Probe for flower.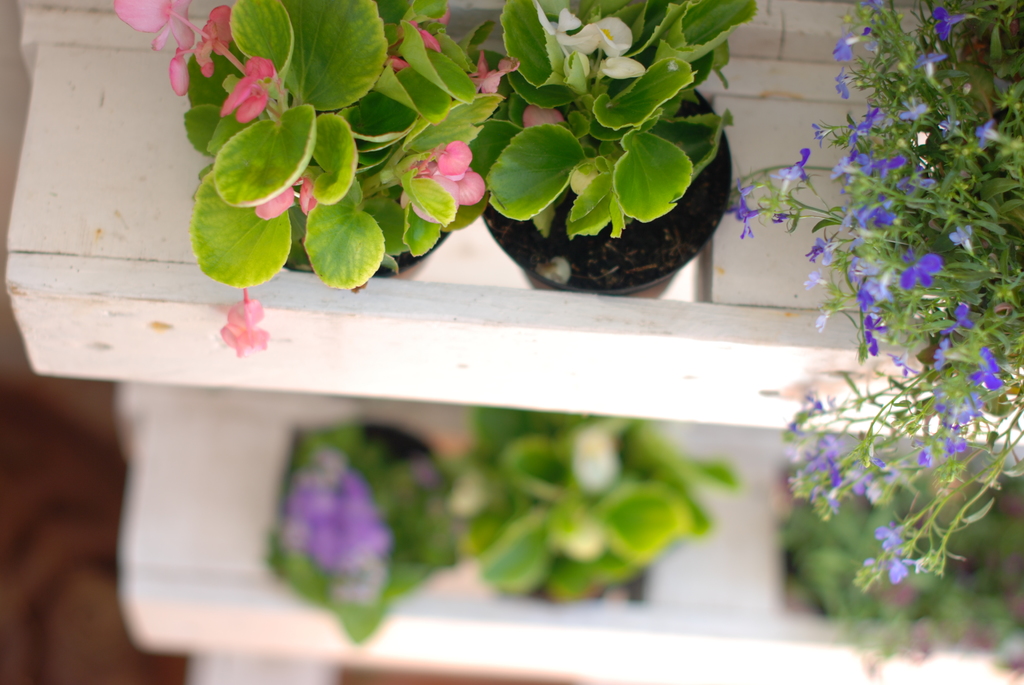
Probe result: (771, 211, 788, 224).
